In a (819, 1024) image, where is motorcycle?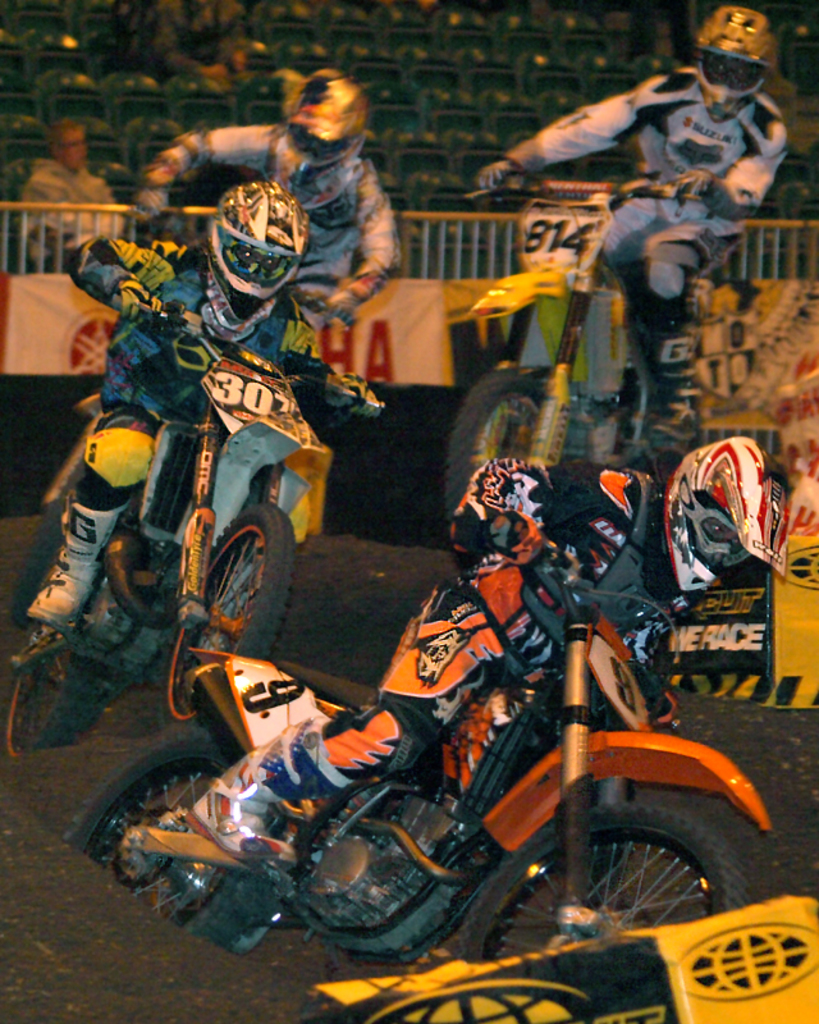
detection(8, 291, 420, 760).
